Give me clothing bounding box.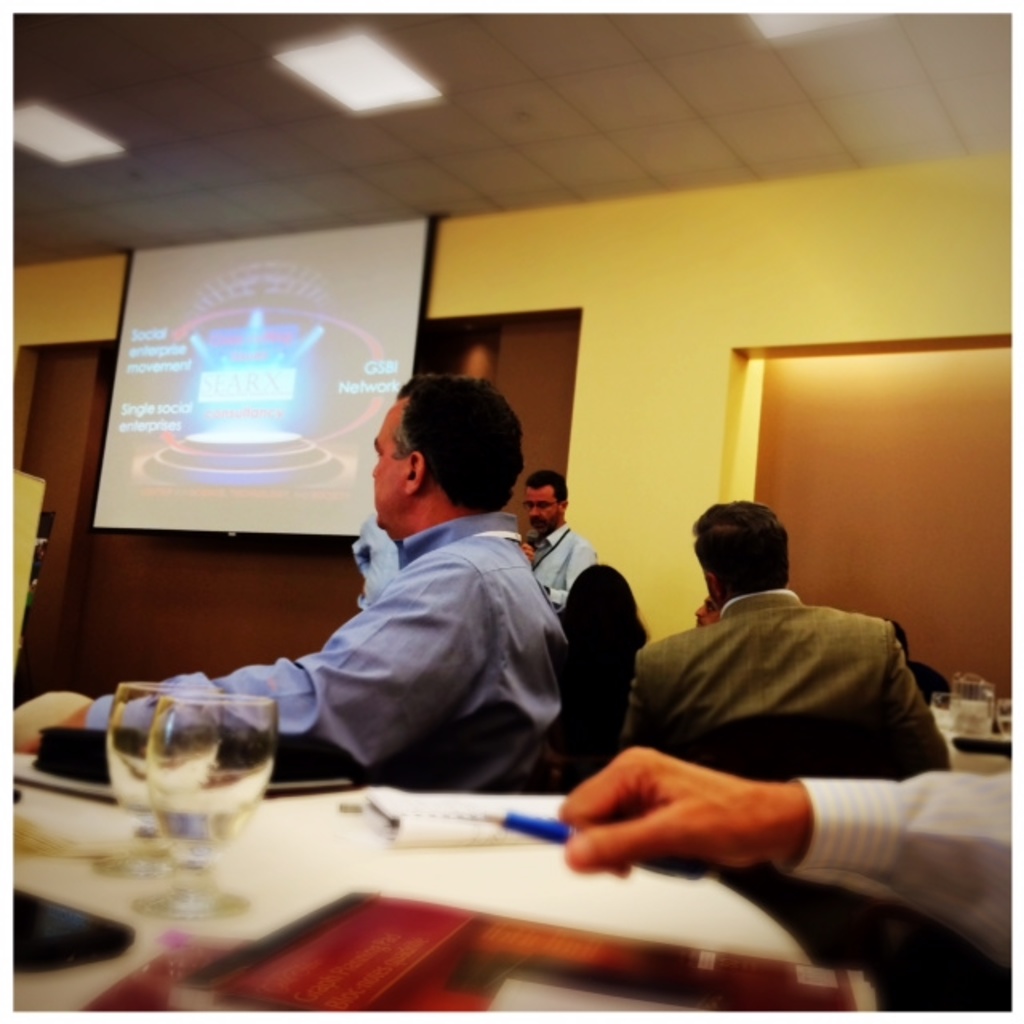
<box>525,526,598,614</box>.
